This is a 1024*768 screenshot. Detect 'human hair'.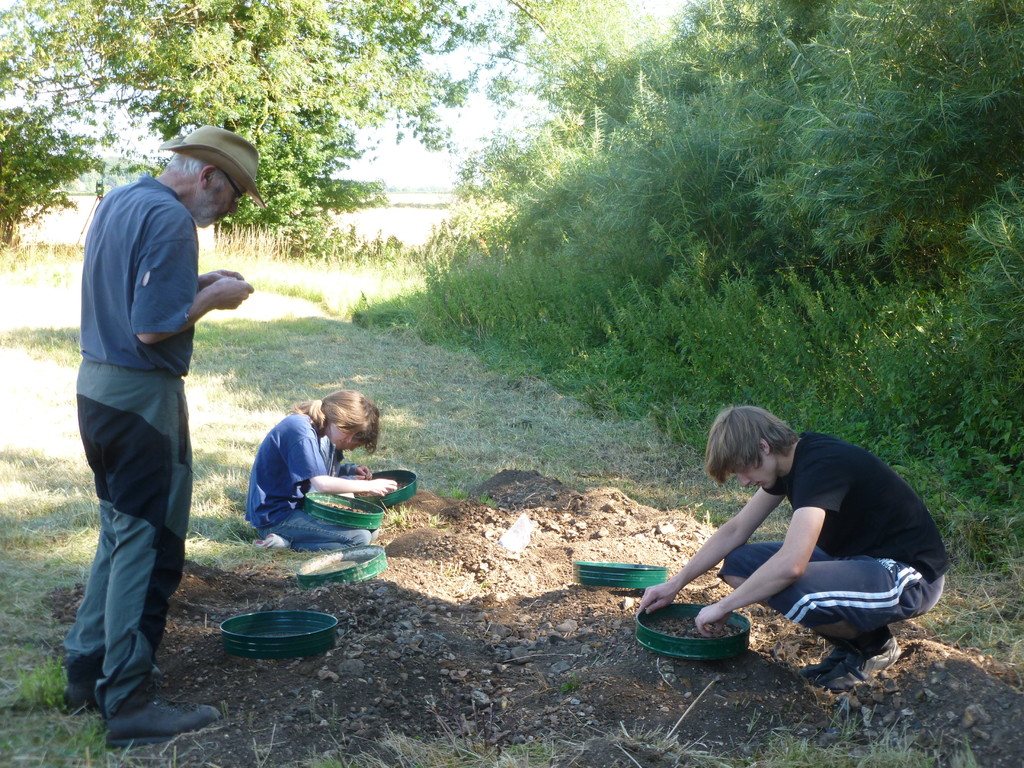
(296,383,378,450).
